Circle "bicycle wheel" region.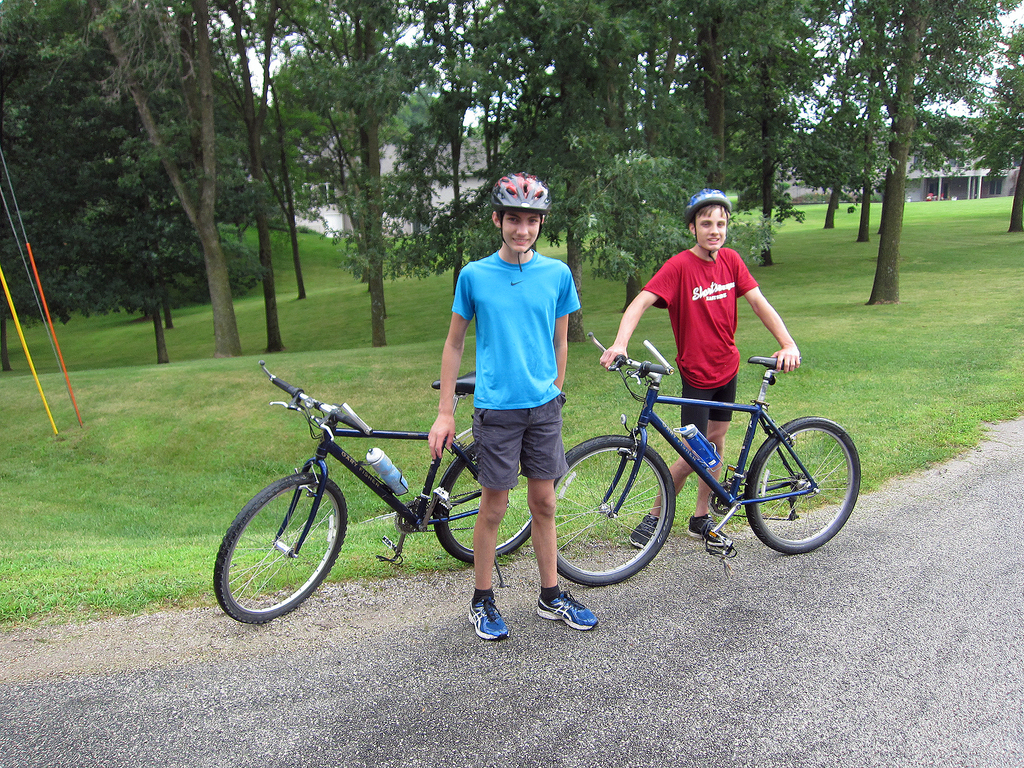
Region: x1=743 y1=414 x2=862 y2=550.
